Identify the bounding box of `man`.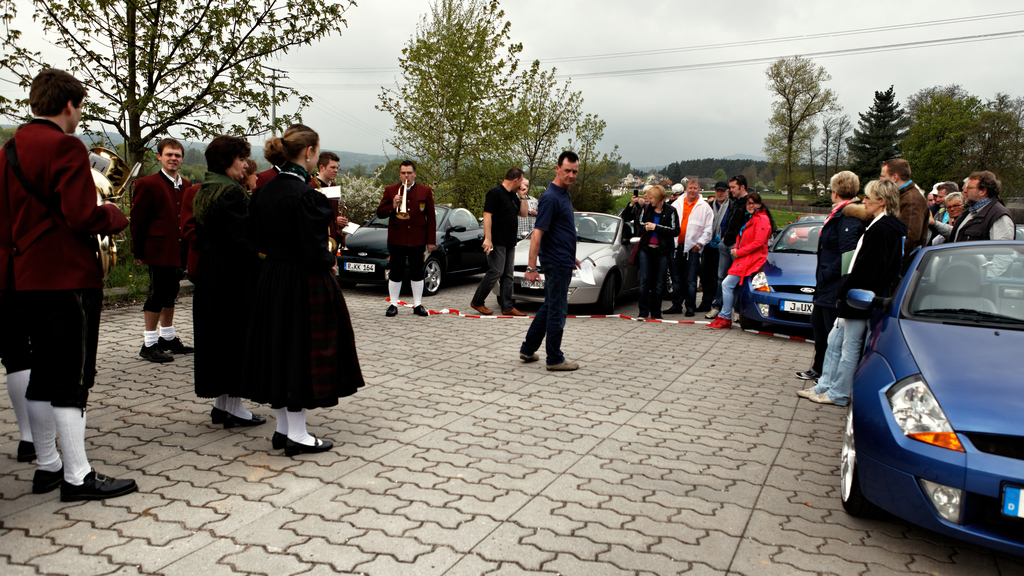
{"x1": 876, "y1": 156, "x2": 931, "y2": 265}.
